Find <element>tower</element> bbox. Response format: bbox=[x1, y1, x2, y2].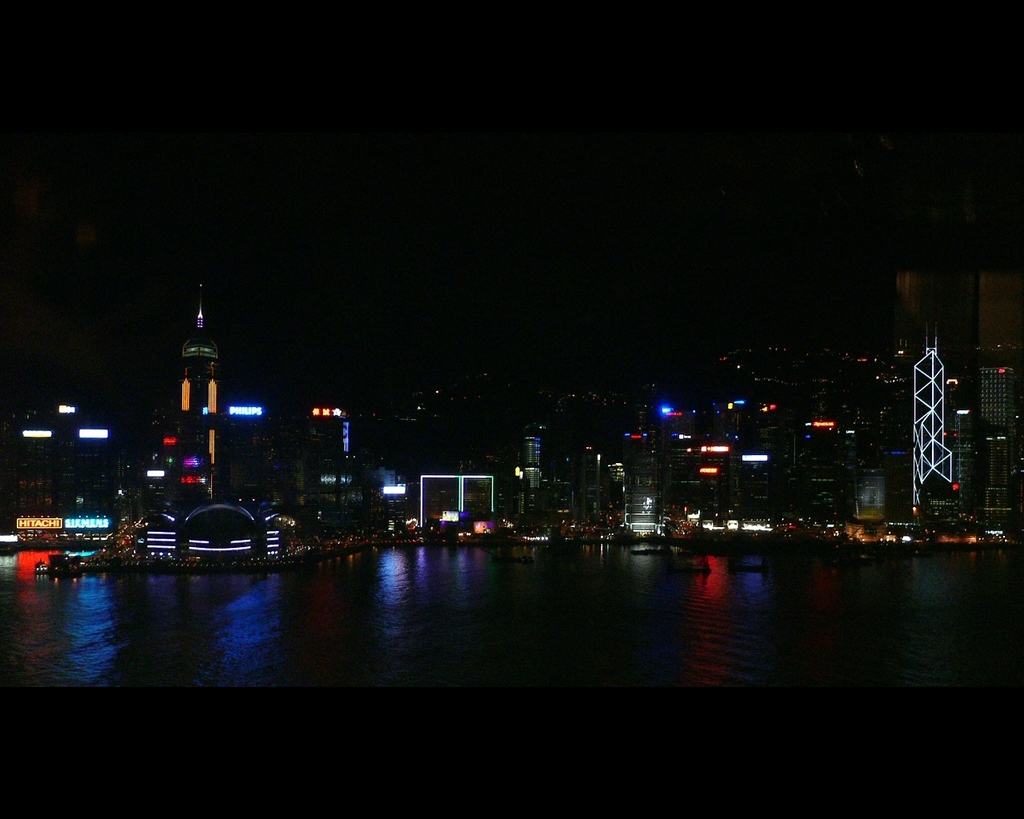
bbox=[51, 398, 80, 521].
